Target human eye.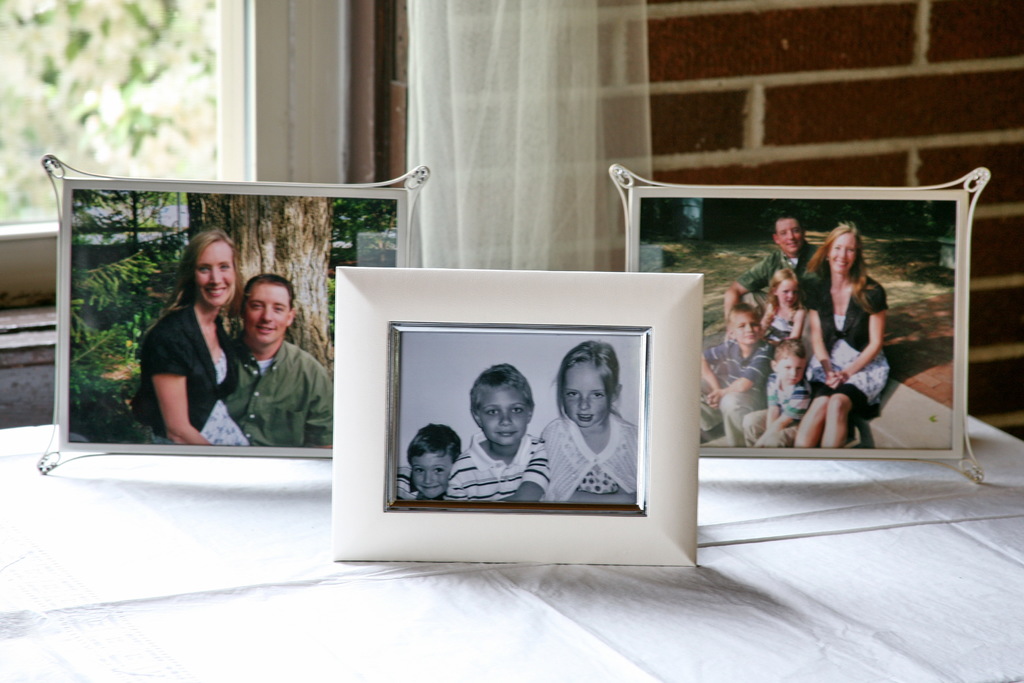
Target region: 847,245,851,253.
